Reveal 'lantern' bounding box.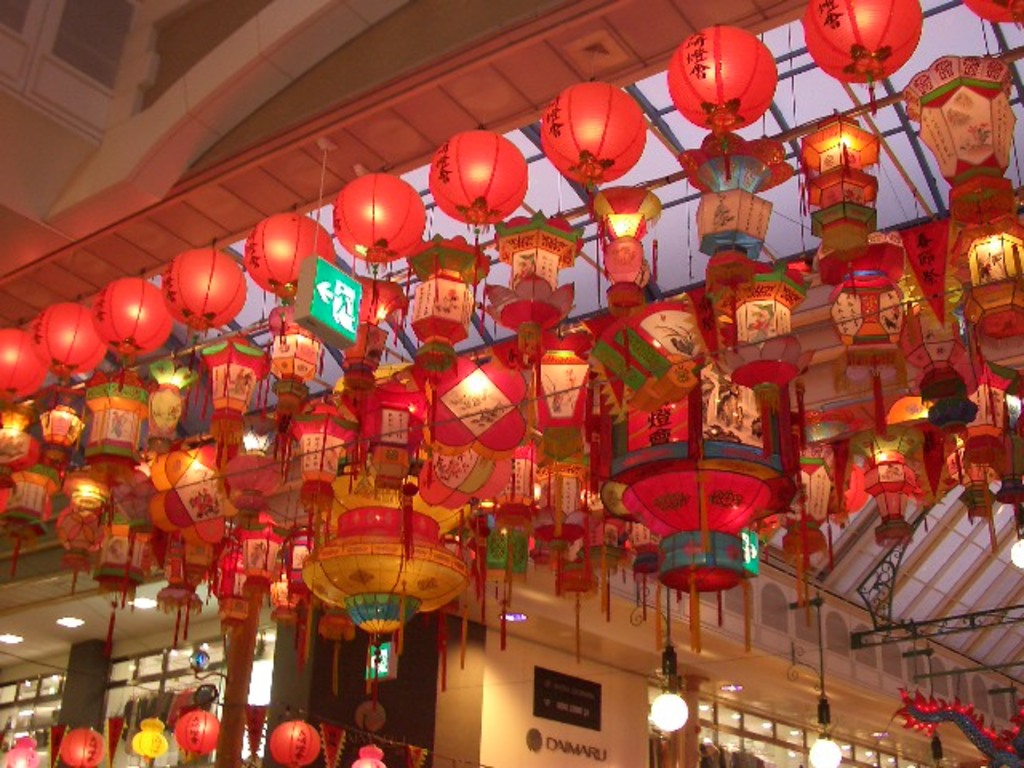
Revealed: region(662, 26, 786, 128).
